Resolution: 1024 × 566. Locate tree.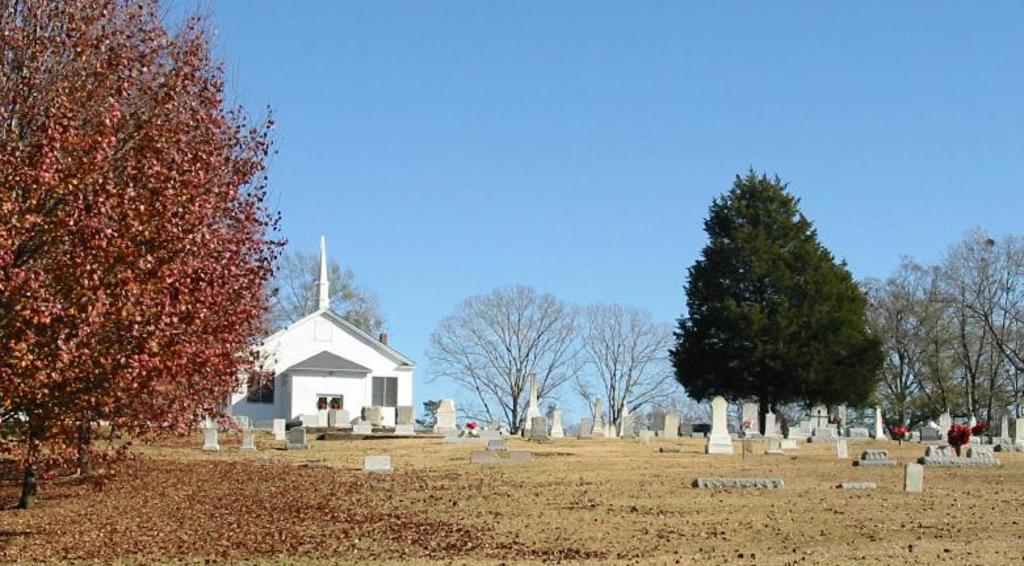
0, 0, 289, 469.
